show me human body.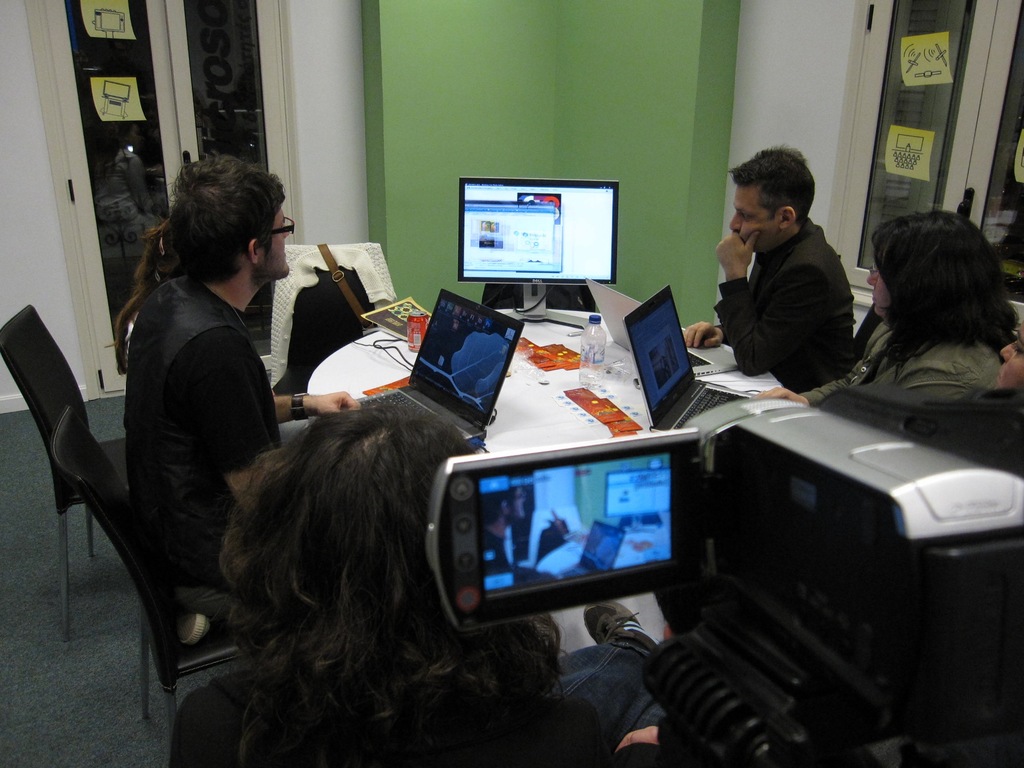
human body is here: (left=163, top=600, right=667, bottom=767).
